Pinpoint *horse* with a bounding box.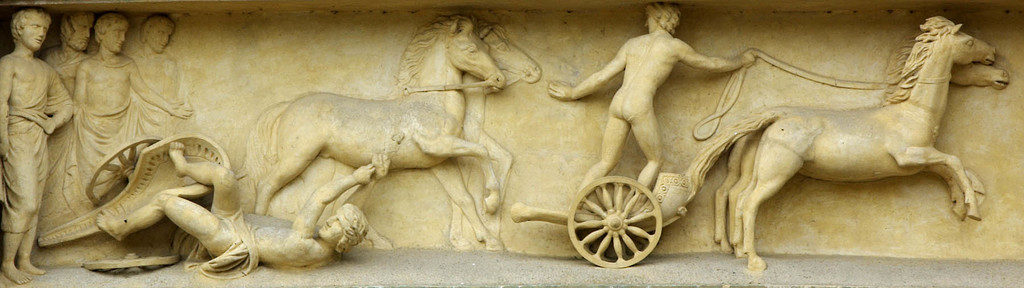
x1=710 y1=44 x2=1011 y2=259.
